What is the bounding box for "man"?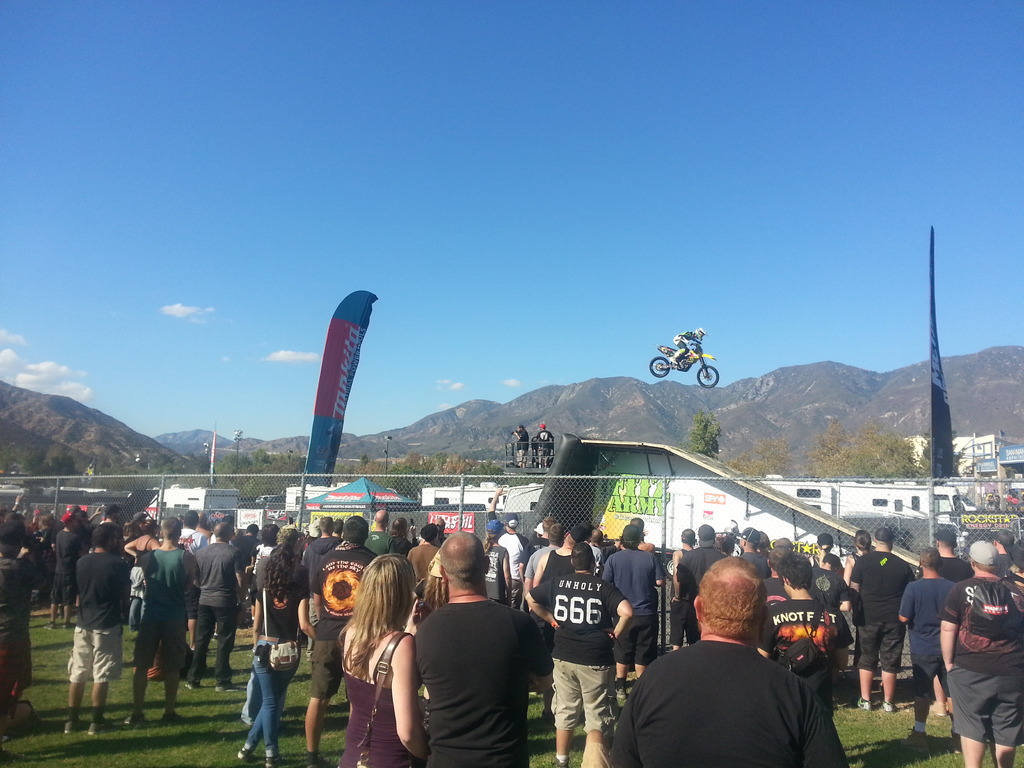
0/519/45/740.
